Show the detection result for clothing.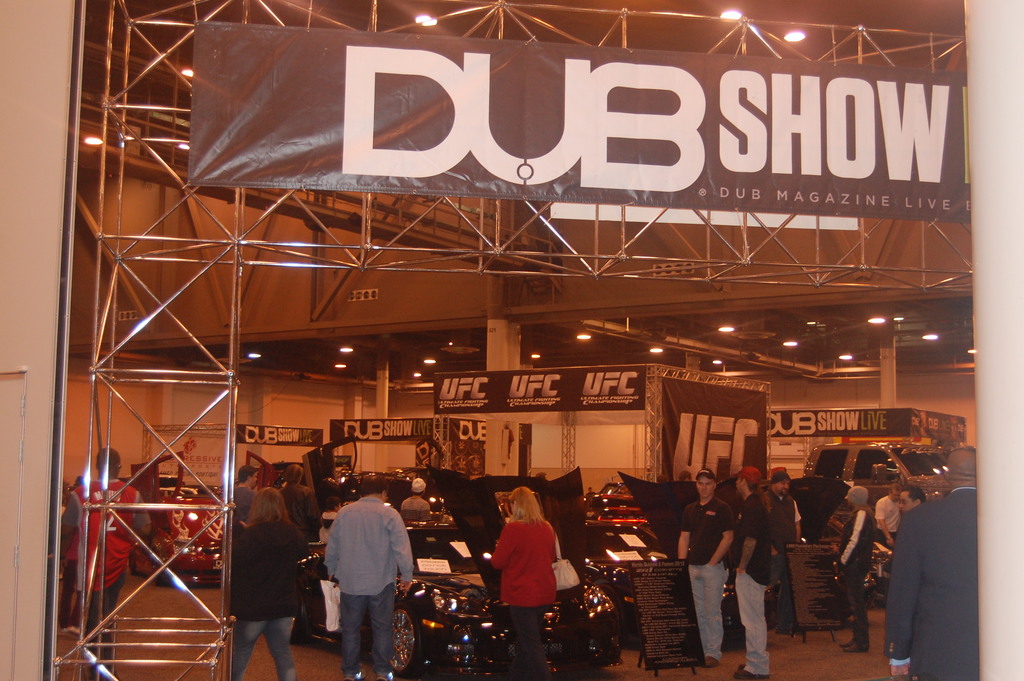
left=56, top=482, right=143, bottom=680.
